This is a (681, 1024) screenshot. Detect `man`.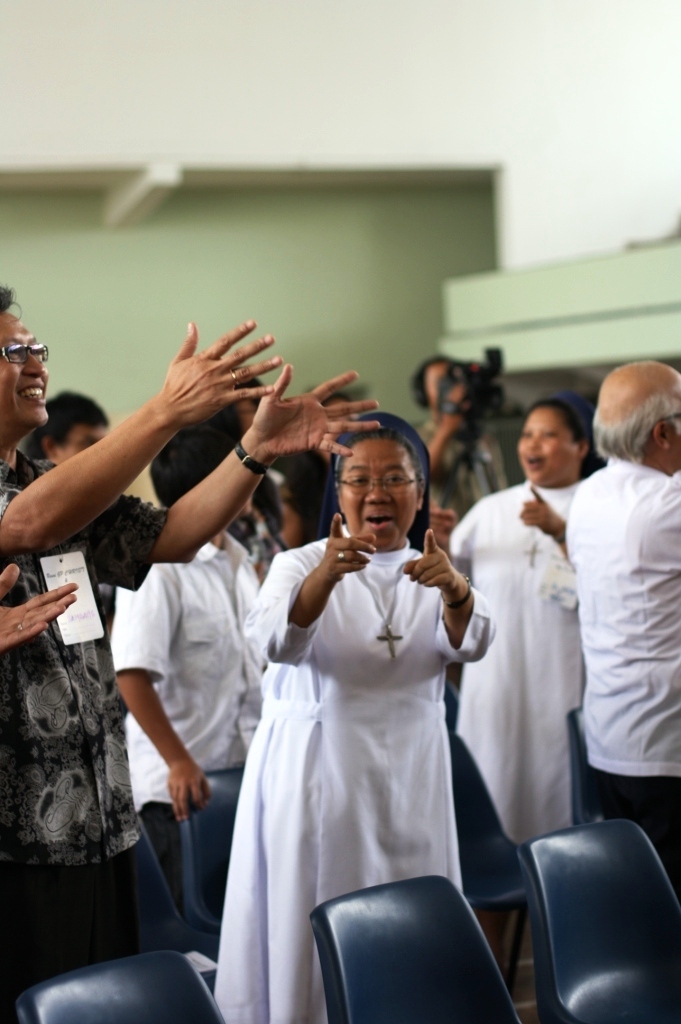
crop(25, 385, 112, 467).
